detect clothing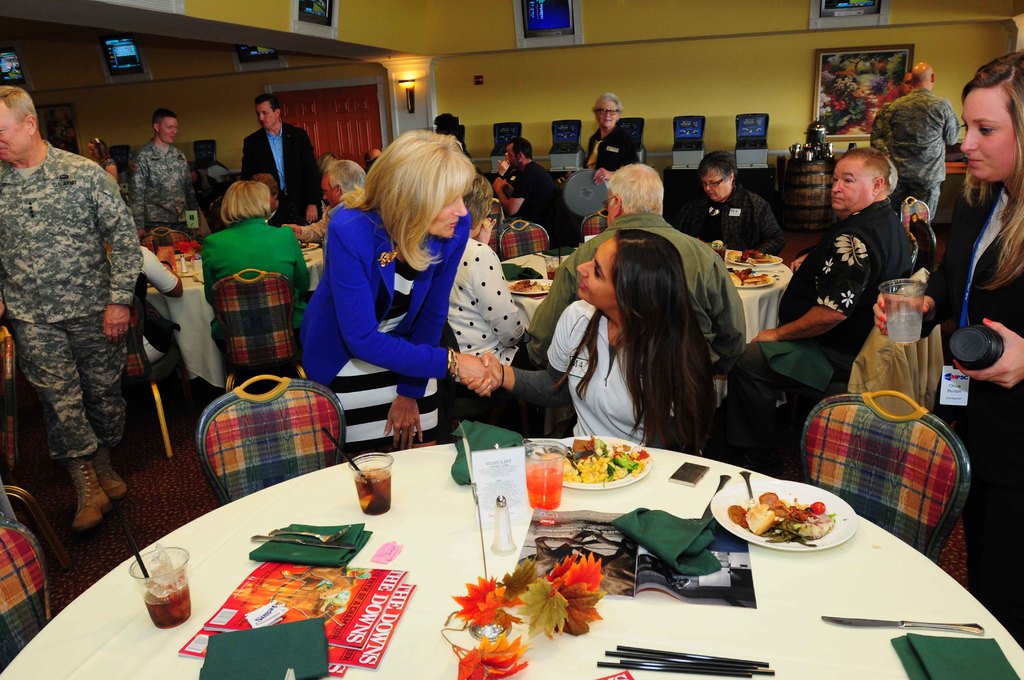
bbox=[532, 314, 653, 448]
